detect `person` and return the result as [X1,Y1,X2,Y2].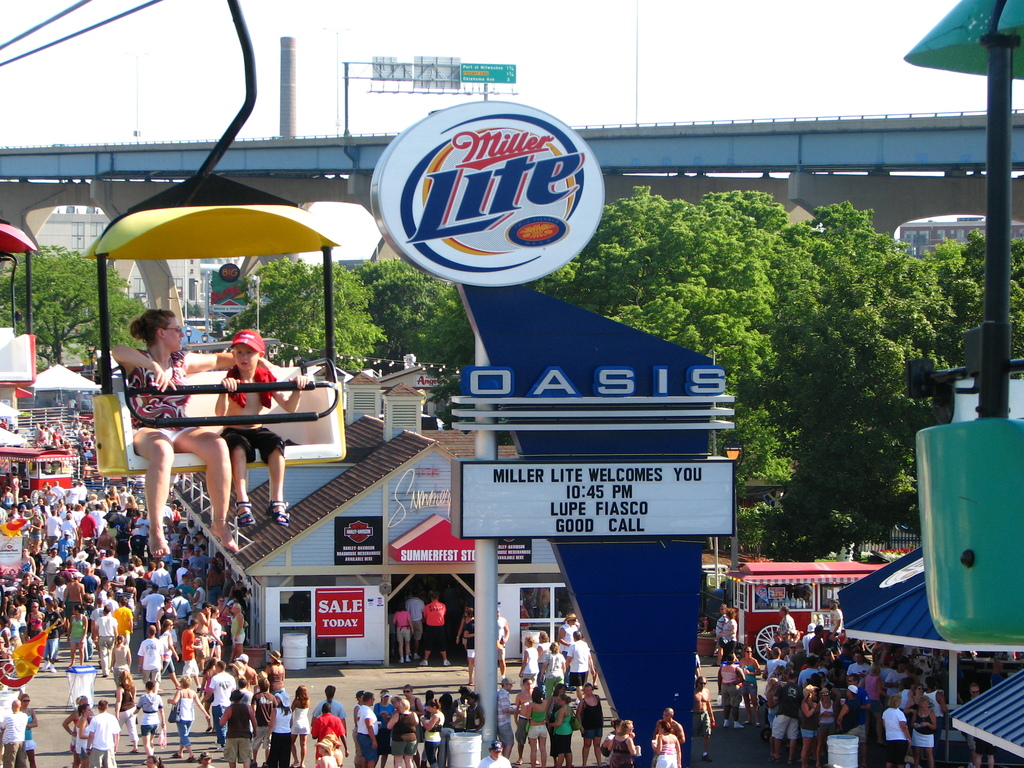
[95,600,118,674].
